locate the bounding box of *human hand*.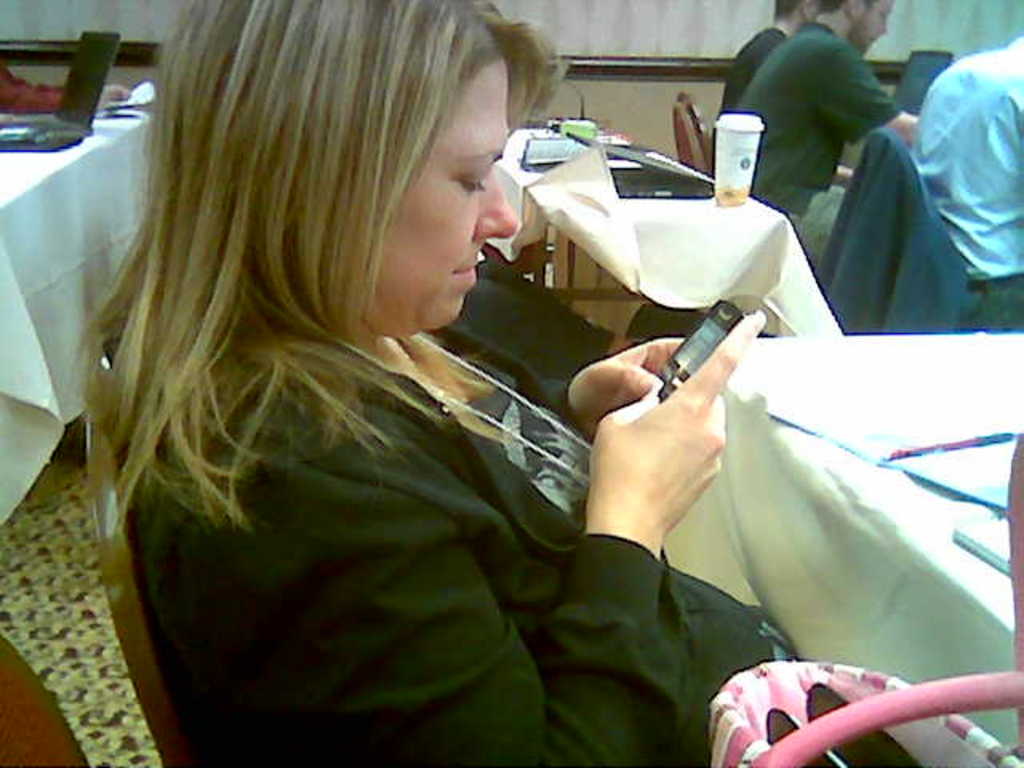
Bounding box: (568, 338, 690, 440).
